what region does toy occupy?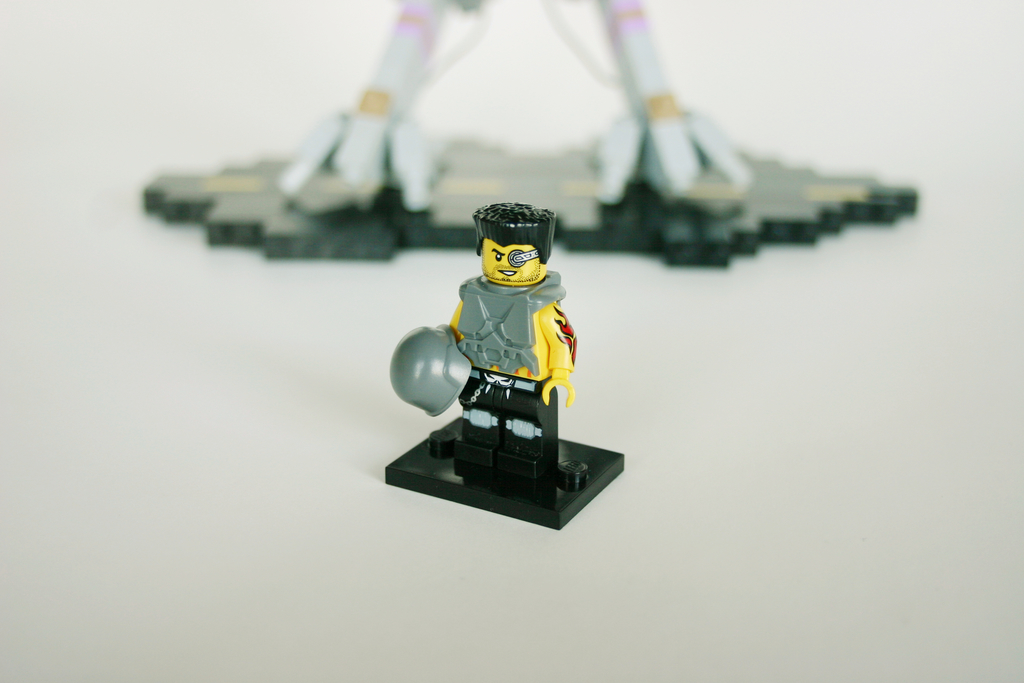
132,0,939,258.
